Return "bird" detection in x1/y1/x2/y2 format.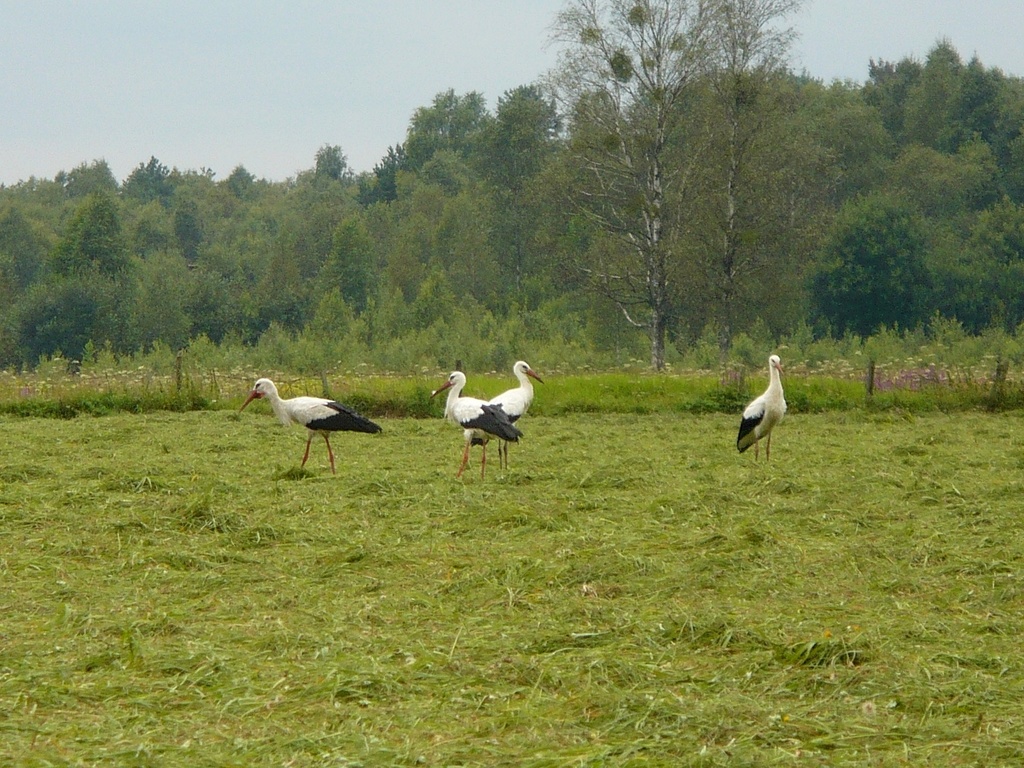
461/358/546/483.
